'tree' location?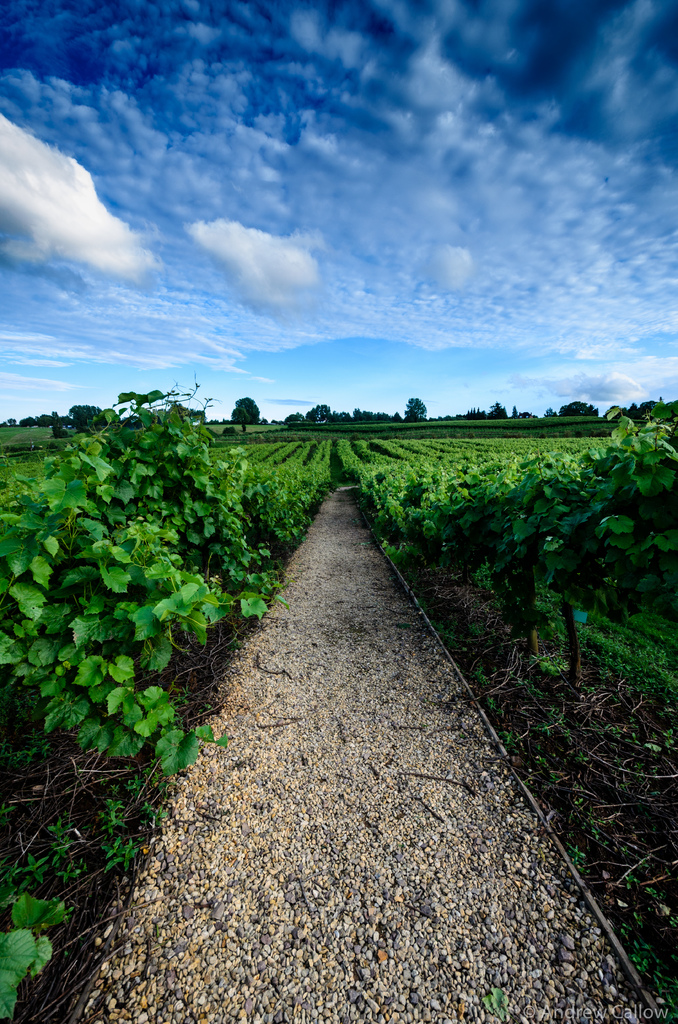
bbox=[408, 390, 423, 421]
